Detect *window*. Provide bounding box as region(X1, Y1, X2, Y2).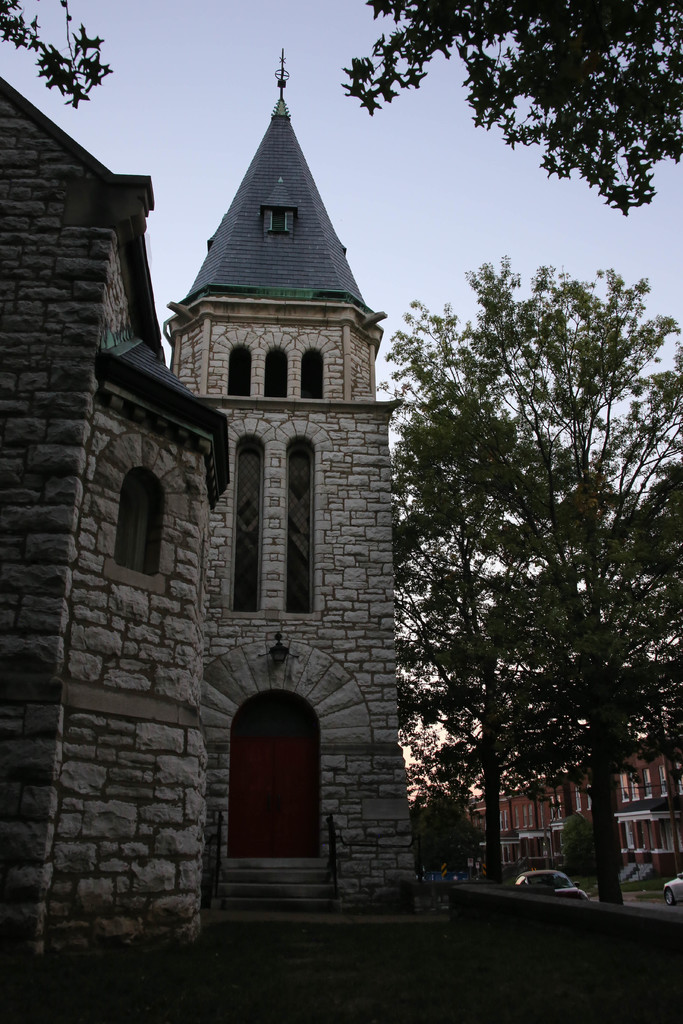
region(227, 344, 251, 400).
